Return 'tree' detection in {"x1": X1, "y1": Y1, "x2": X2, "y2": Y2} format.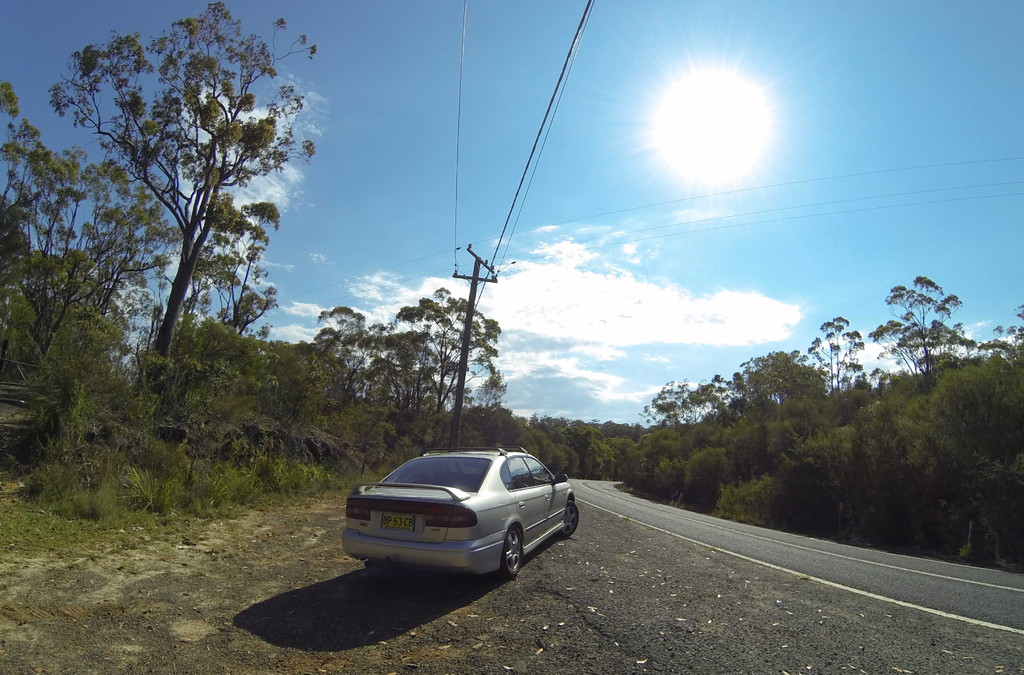
{"x1": 806, "y1": 310, "x2": 868, "y2": 407}.
